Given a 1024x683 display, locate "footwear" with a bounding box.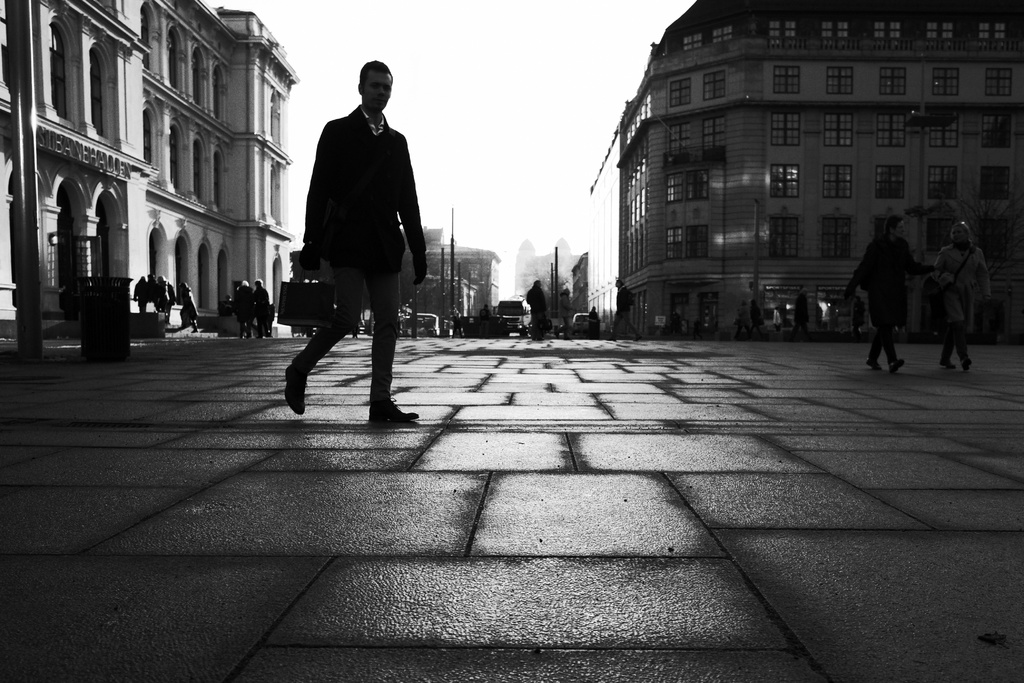
Located: BBox(959, 357, 971, 373).
